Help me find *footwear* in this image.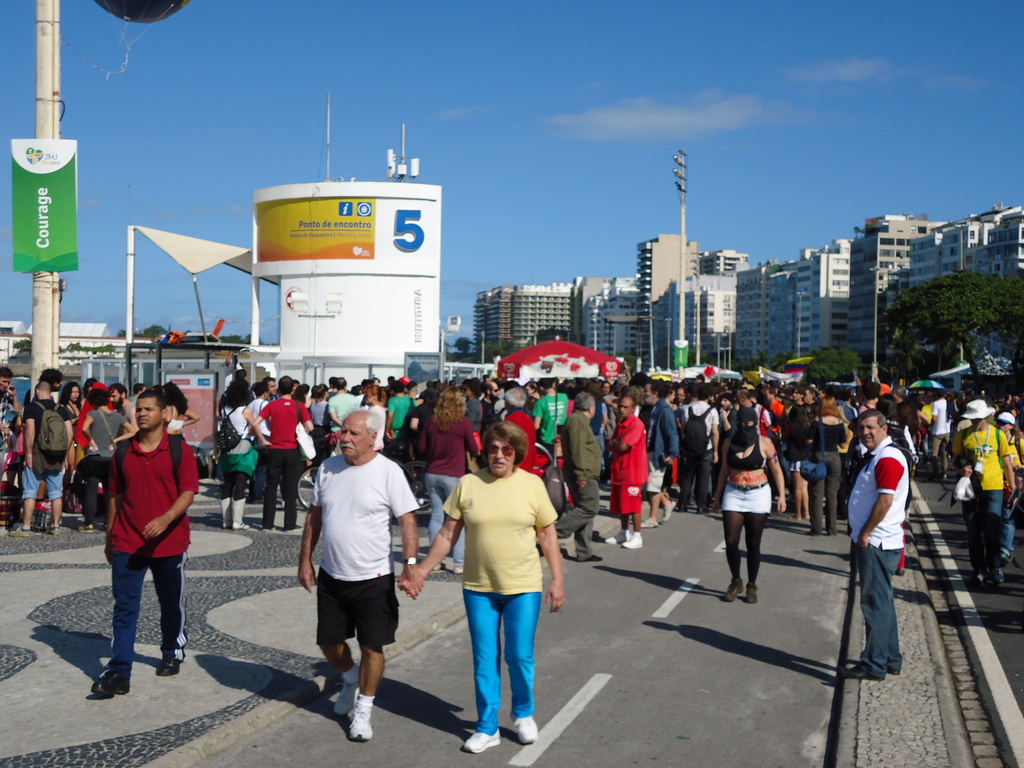
Found it: bbox(296, 524, 303, 525).
